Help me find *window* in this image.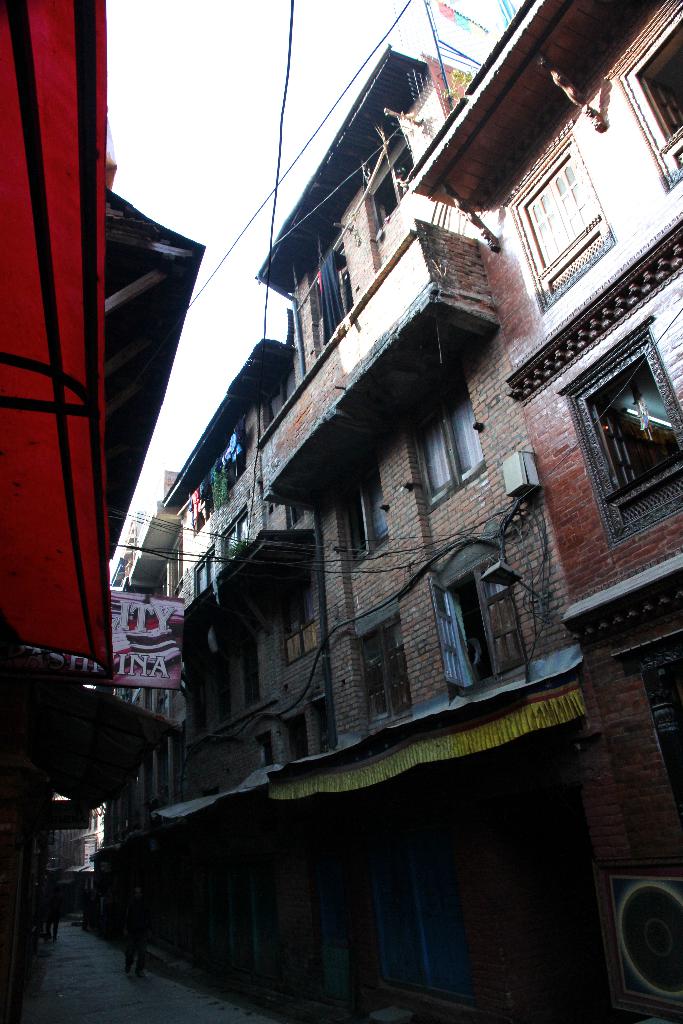
Found it: box(342, 463, 394, 569).
